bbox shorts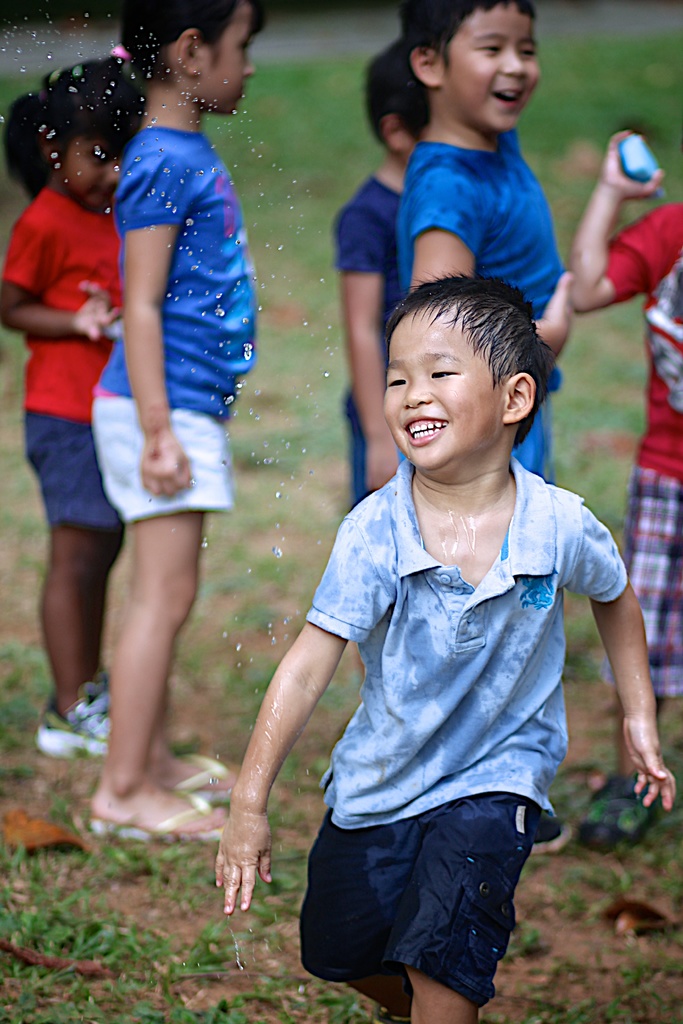
(351, 436, 374, 501)
